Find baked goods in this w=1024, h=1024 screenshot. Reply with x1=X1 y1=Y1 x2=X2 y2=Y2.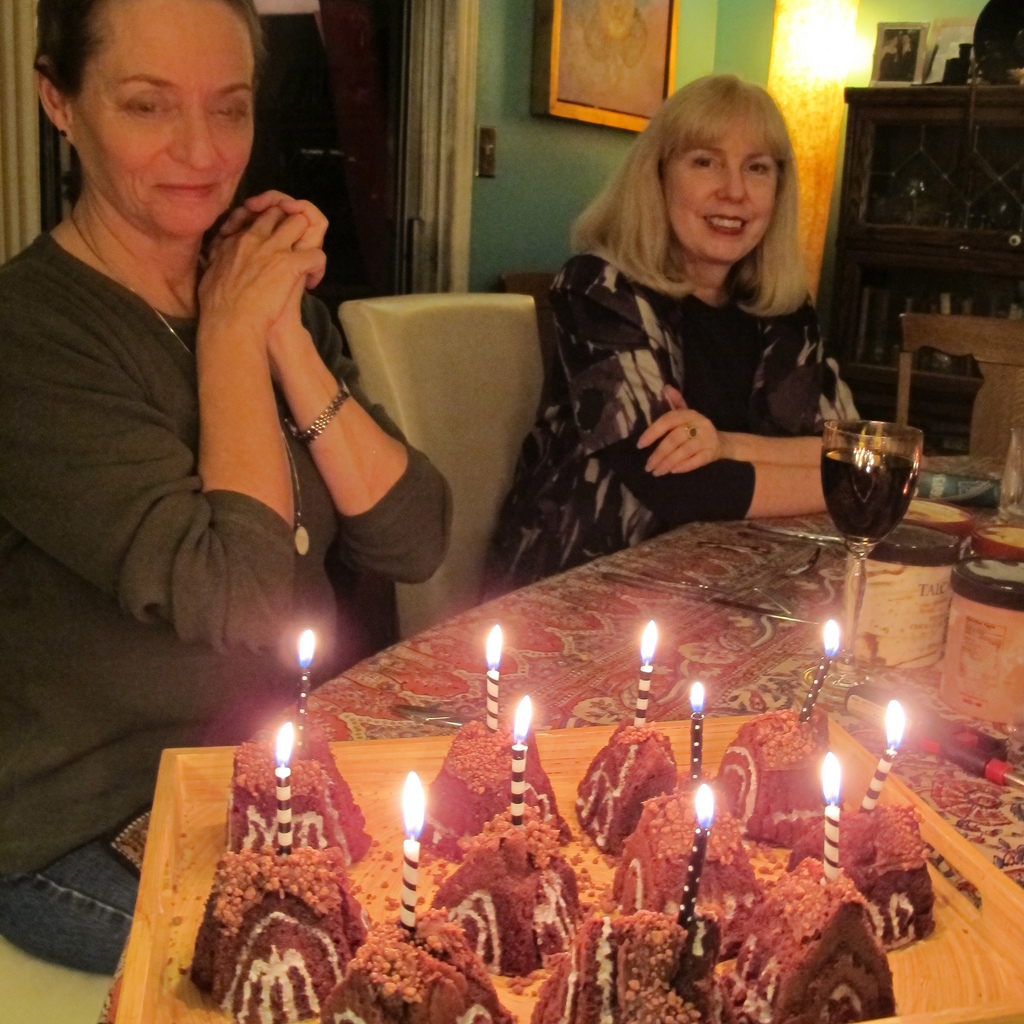
x1=328 y1=904 x2=512 y2=1023.
